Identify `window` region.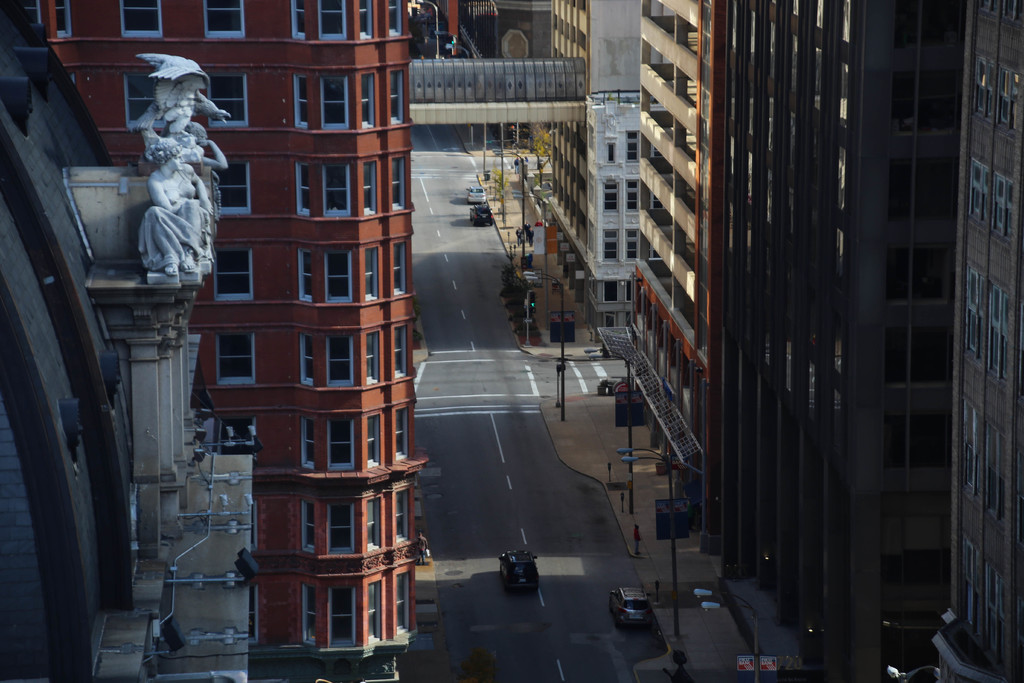
Region: detection(388, 70, 403, 122).
